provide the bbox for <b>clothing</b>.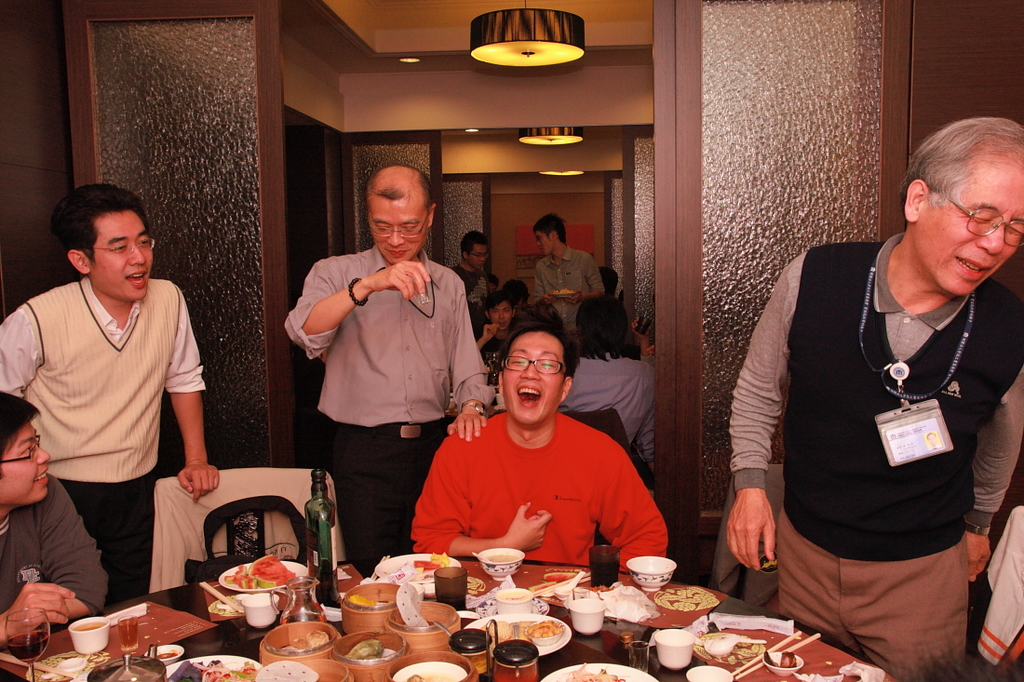
(753,199,995,639).
